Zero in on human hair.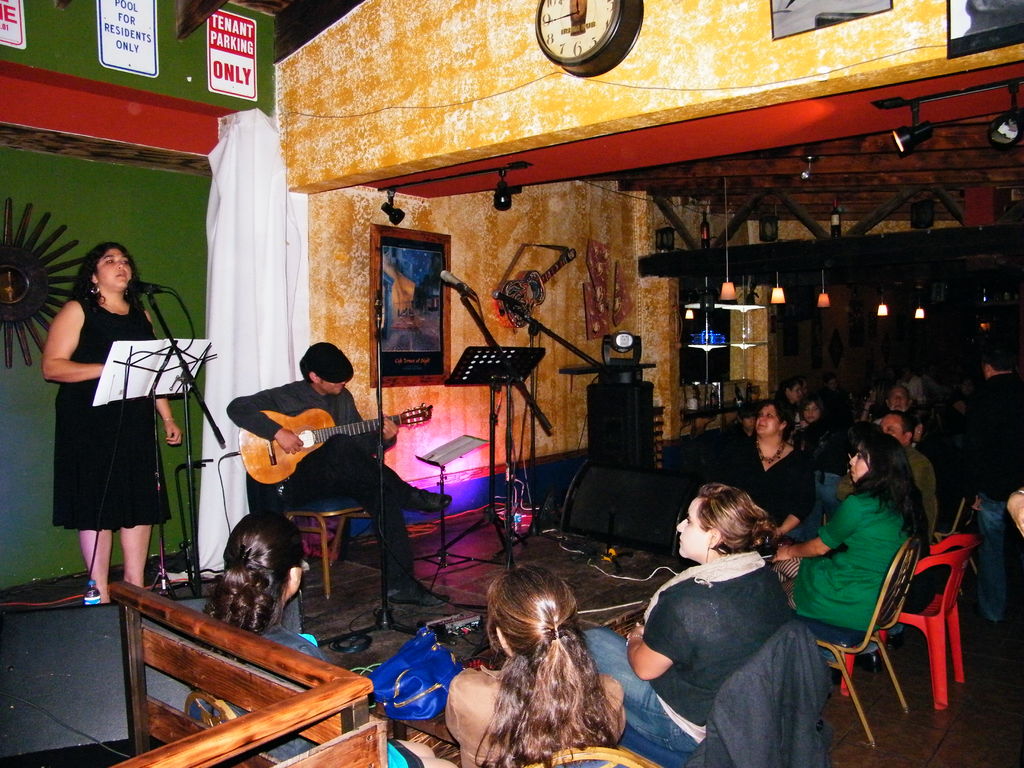
Zeroed in: Rect(296, 340, 361, 378).
